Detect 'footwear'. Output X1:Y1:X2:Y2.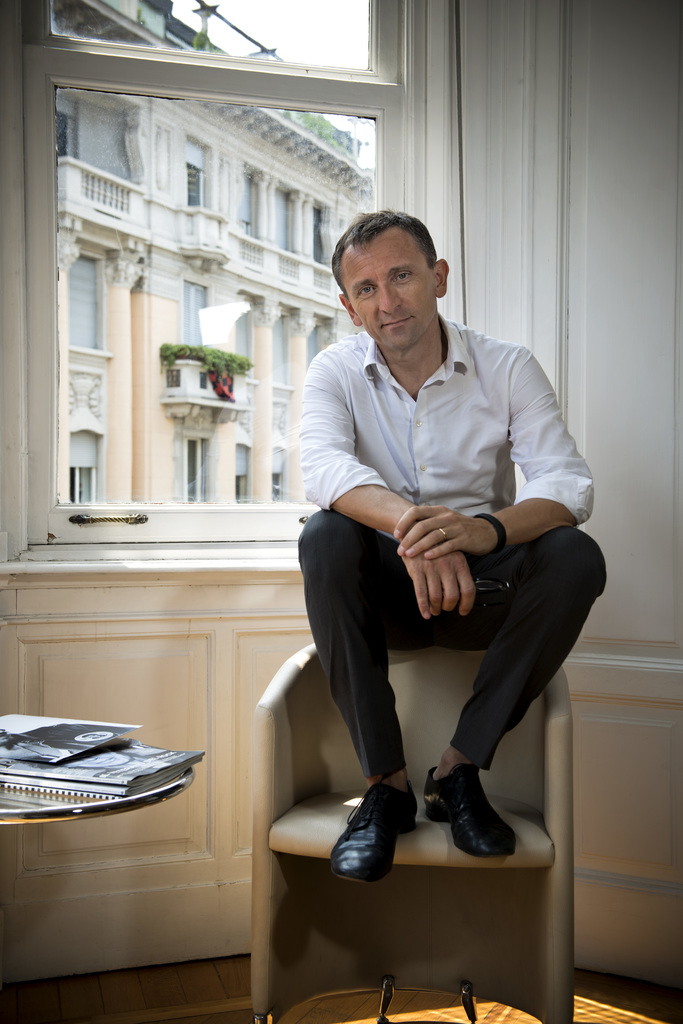
426:762:522:855.
